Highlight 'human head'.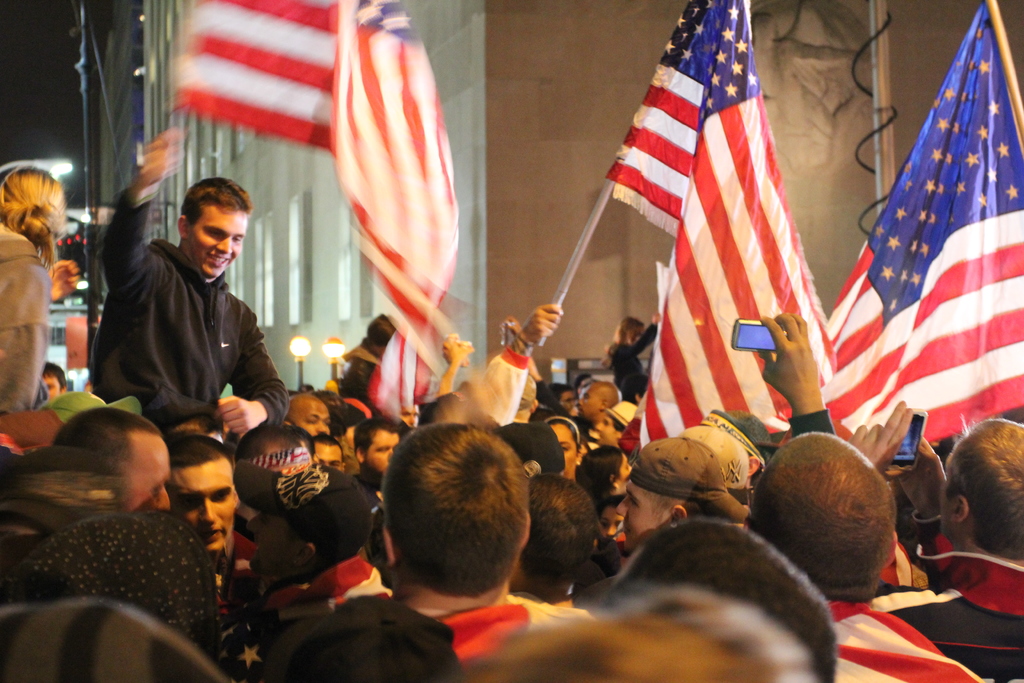
Highlighted region: left=164, top=434, right=241, bottom=556.
